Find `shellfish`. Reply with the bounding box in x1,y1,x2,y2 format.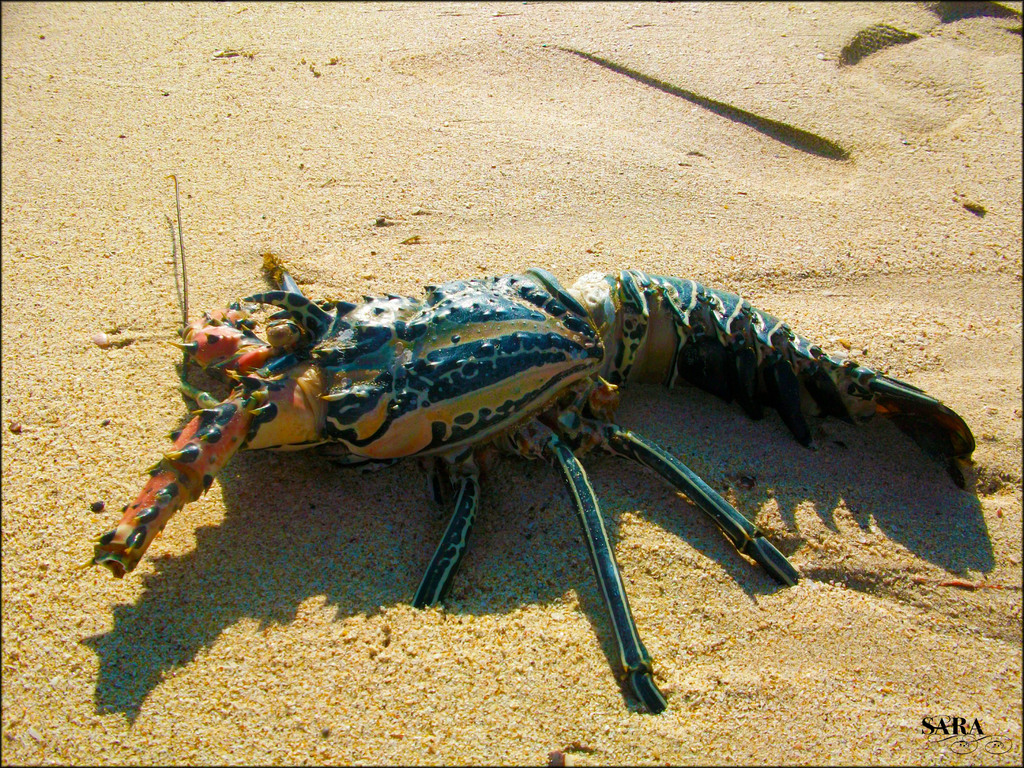
84,256,982,716.
